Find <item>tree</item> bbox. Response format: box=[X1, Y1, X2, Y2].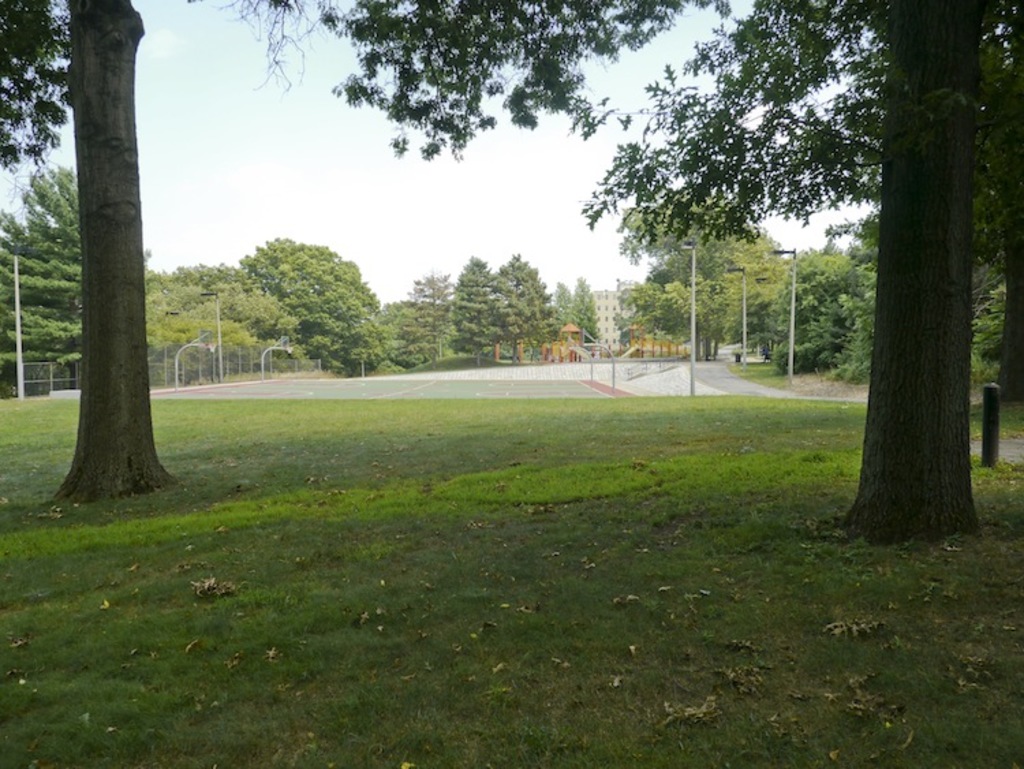
box=[620, 198, 796, 354].
